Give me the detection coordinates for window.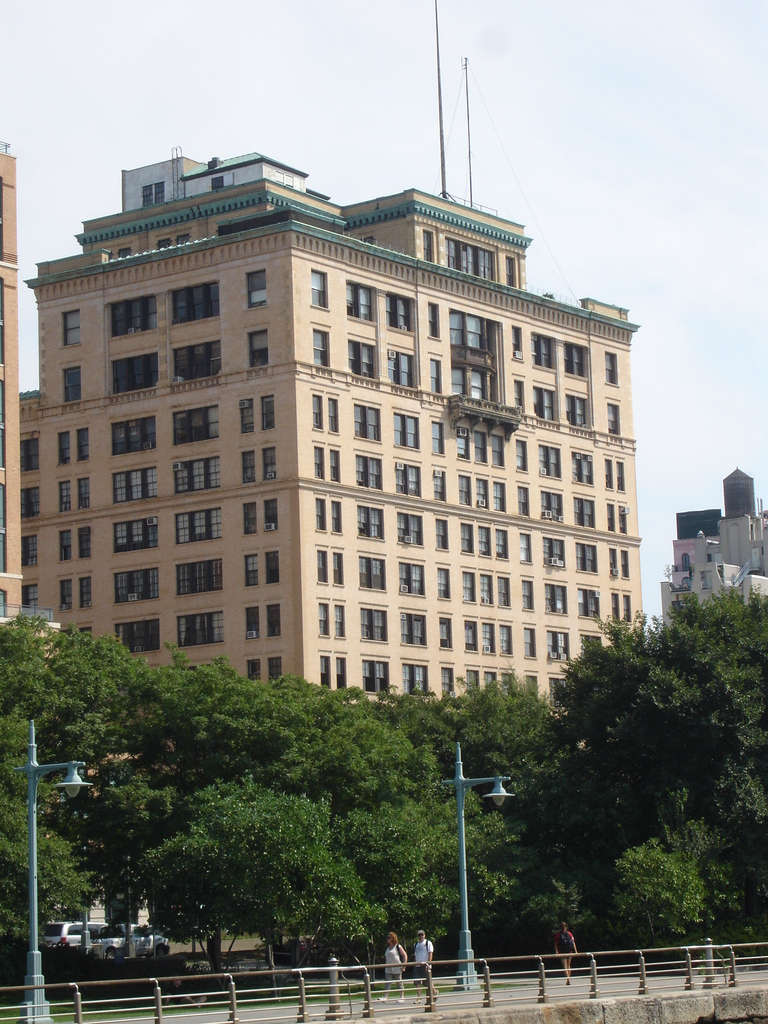
box=[174, 609, 227, 646].
